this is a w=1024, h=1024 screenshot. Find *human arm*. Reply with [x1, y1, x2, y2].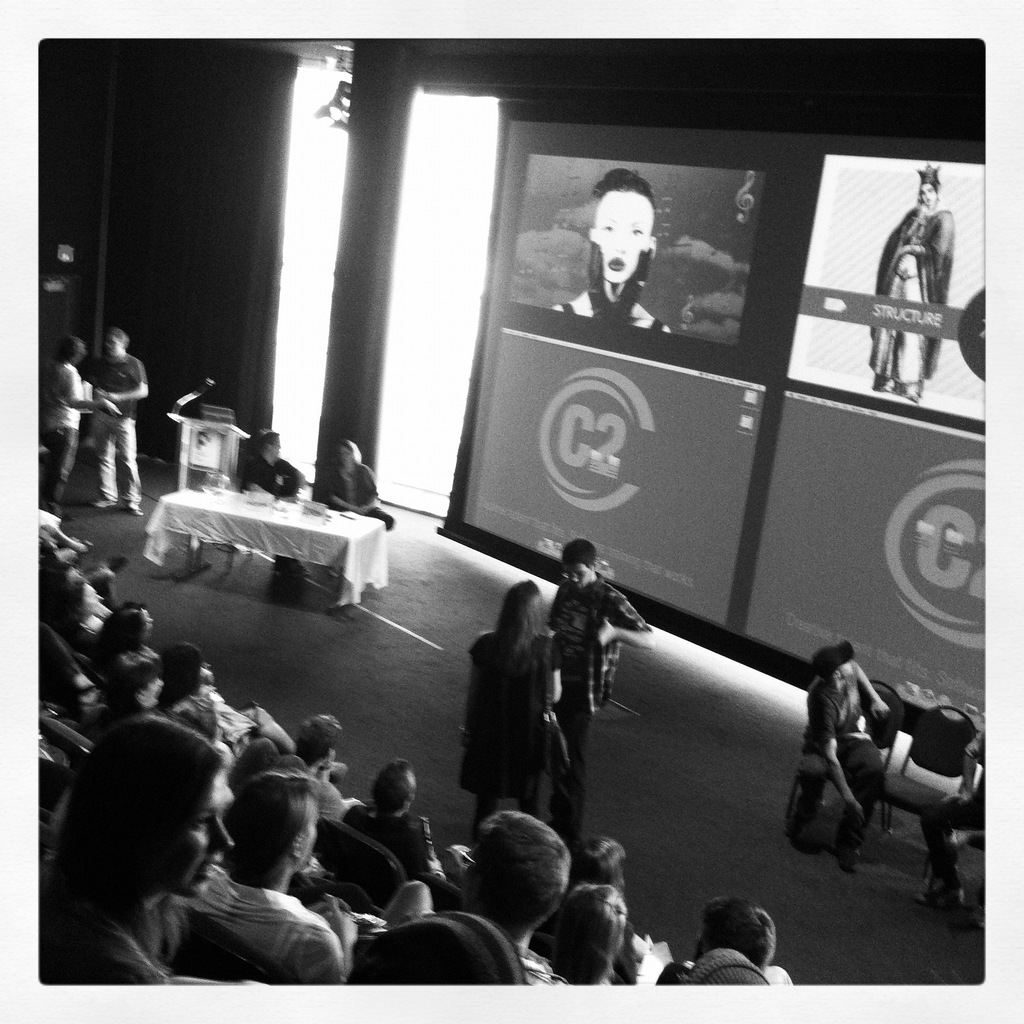
[63, 358, 99, 416].
